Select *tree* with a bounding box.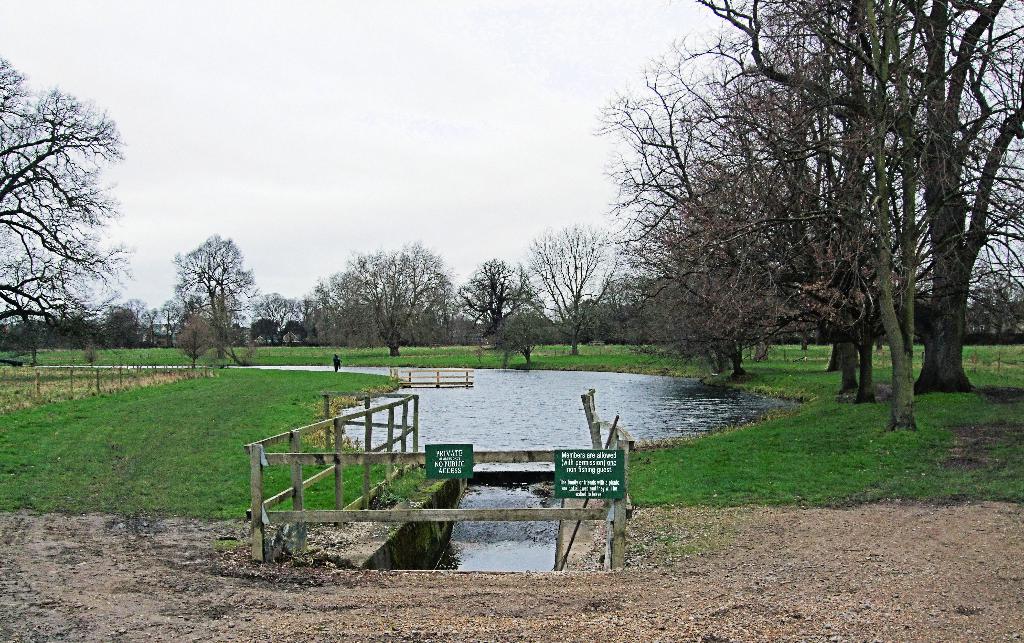
box(326, 234, 460, 357).
